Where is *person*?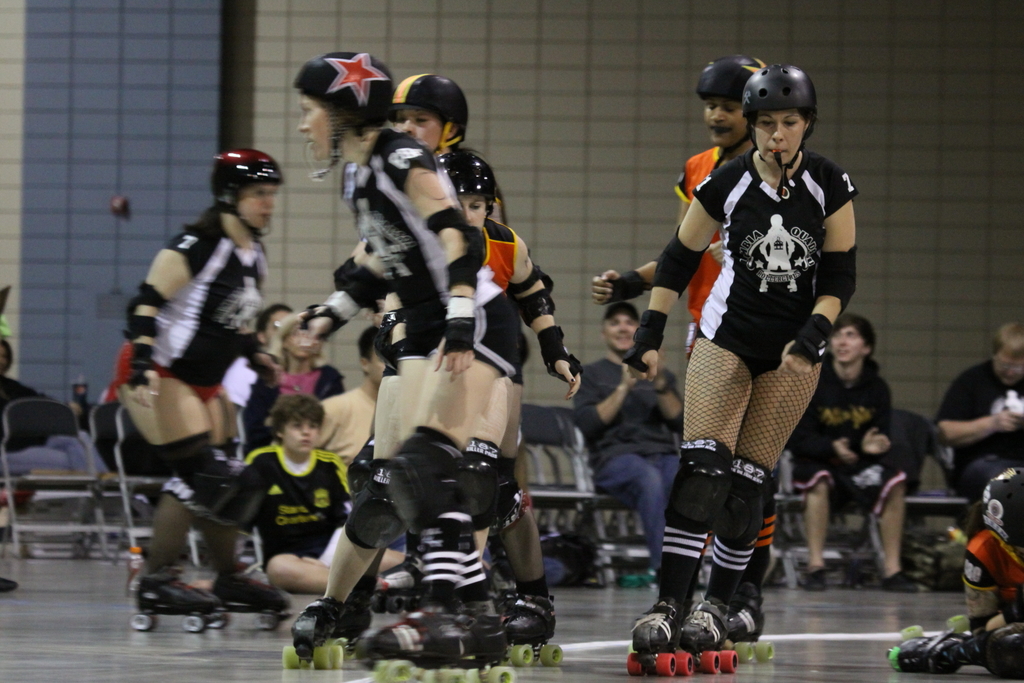
292 47 516 677.
